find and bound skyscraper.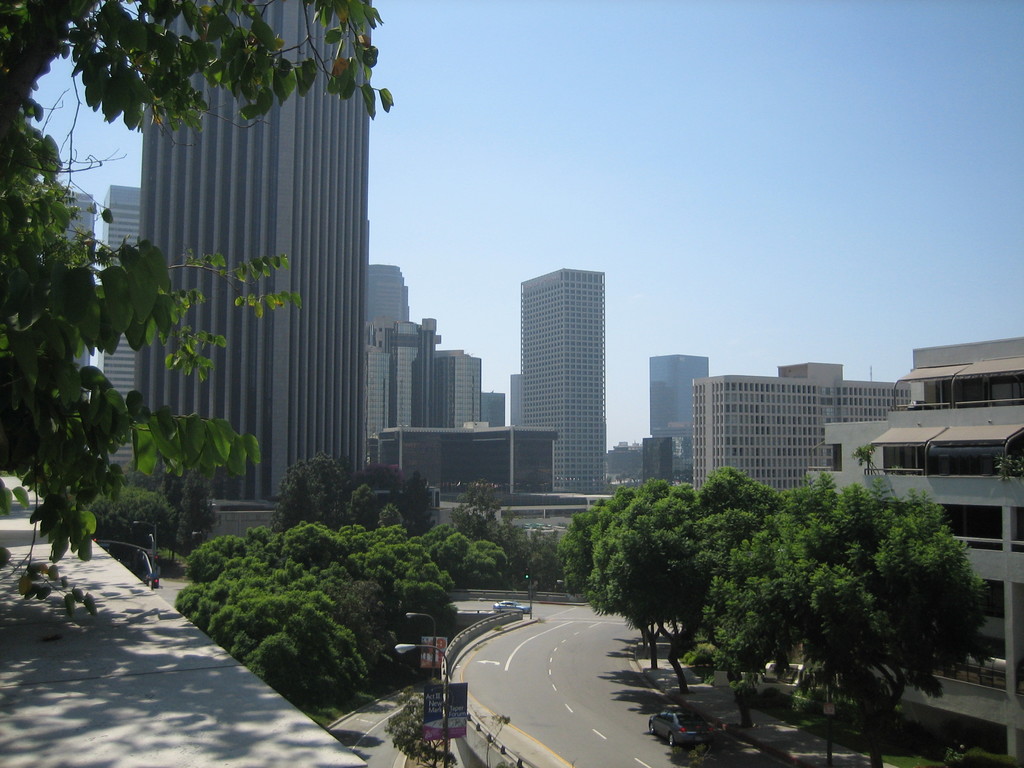
Bound: bbox=(482, 391, 508, 421).
